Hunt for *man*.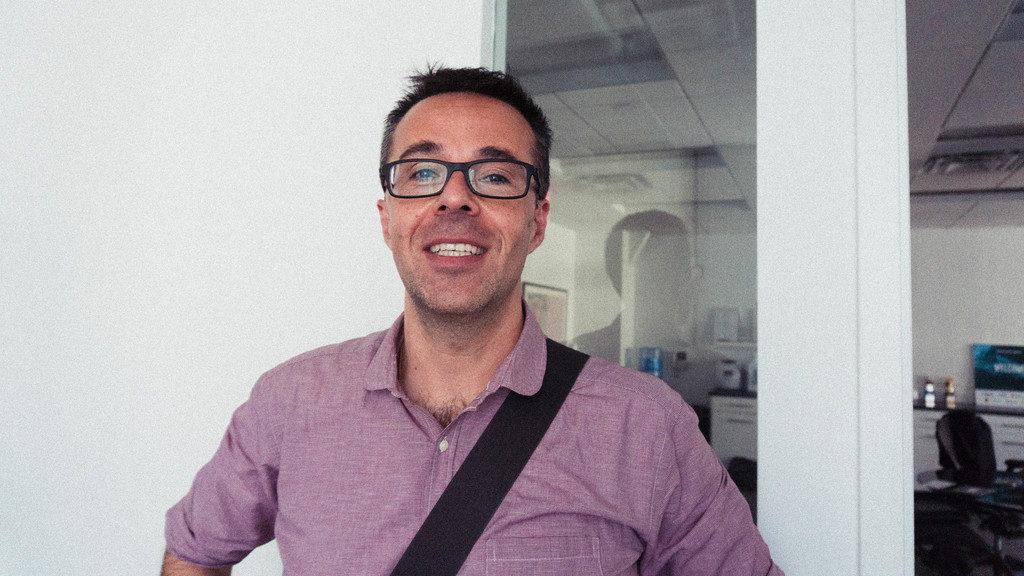
Hunted down at locate(159, 63, 780, 575).
